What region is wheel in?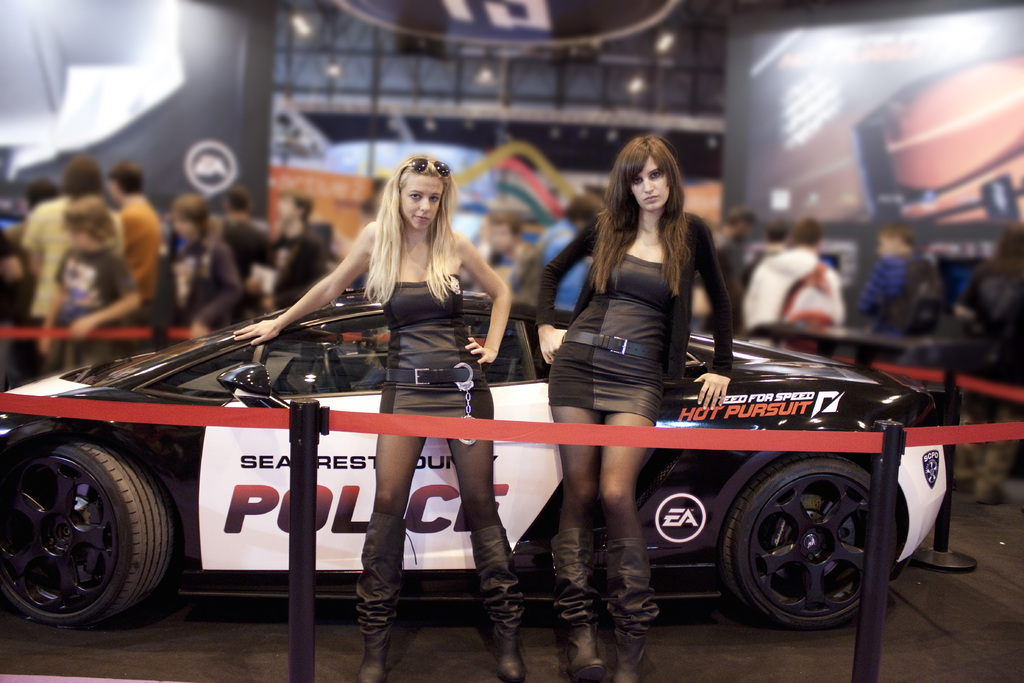
<box>710,449,909,641</box>.
